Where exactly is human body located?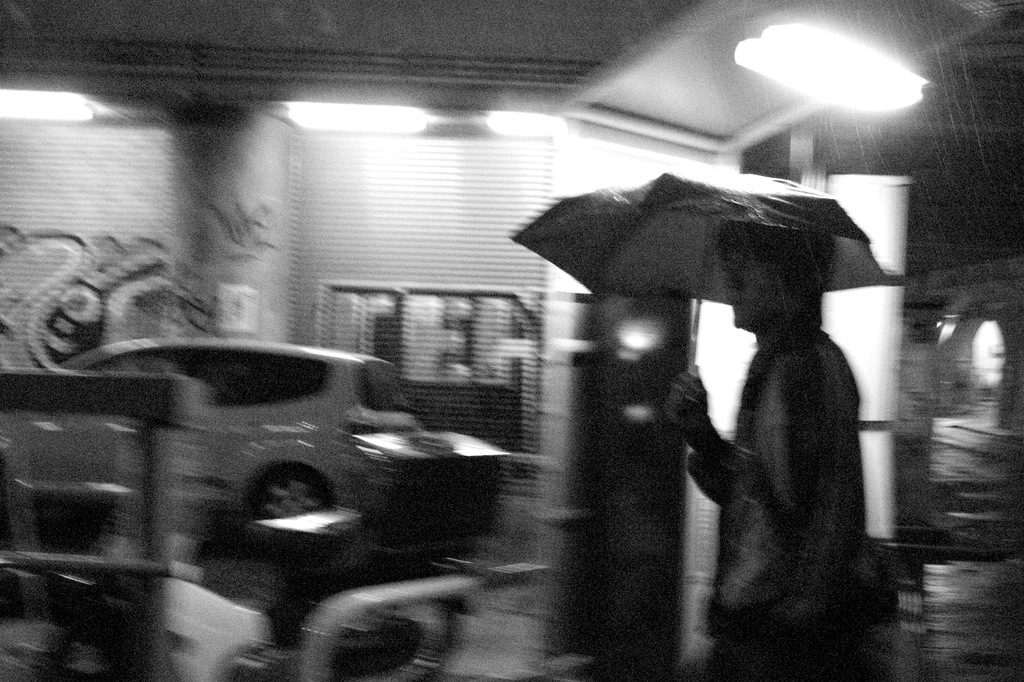
Its bounding box is region(669, 222, 870, 681).
